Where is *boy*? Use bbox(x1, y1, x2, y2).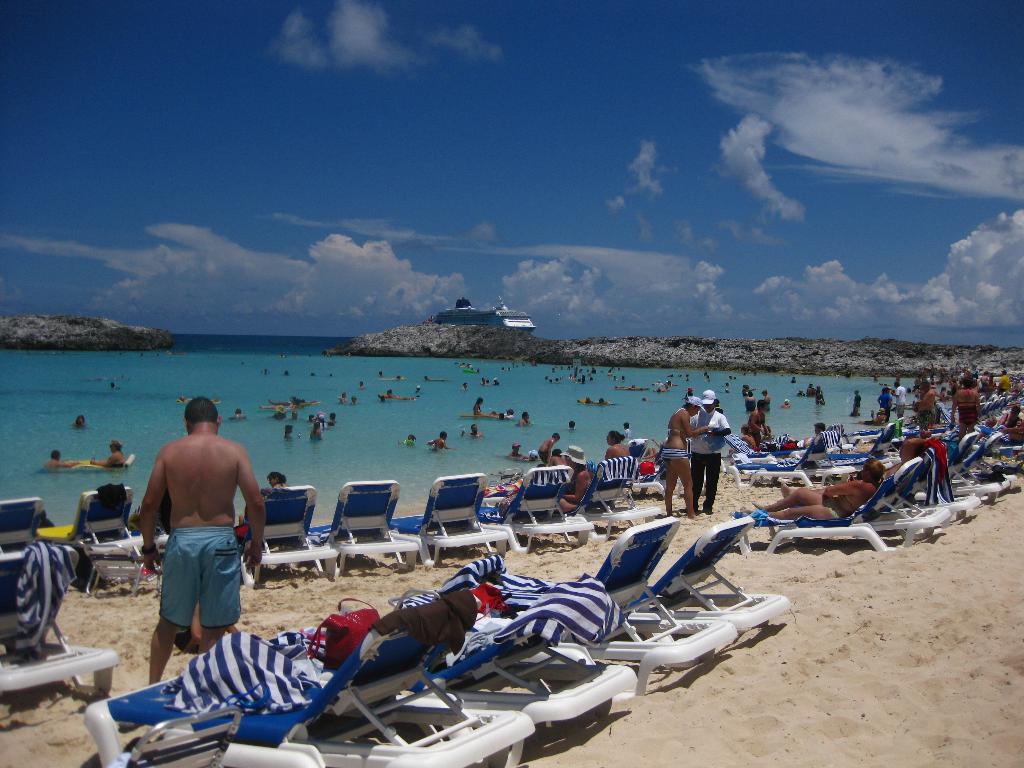
bbox(40, 448, 84, 474).
